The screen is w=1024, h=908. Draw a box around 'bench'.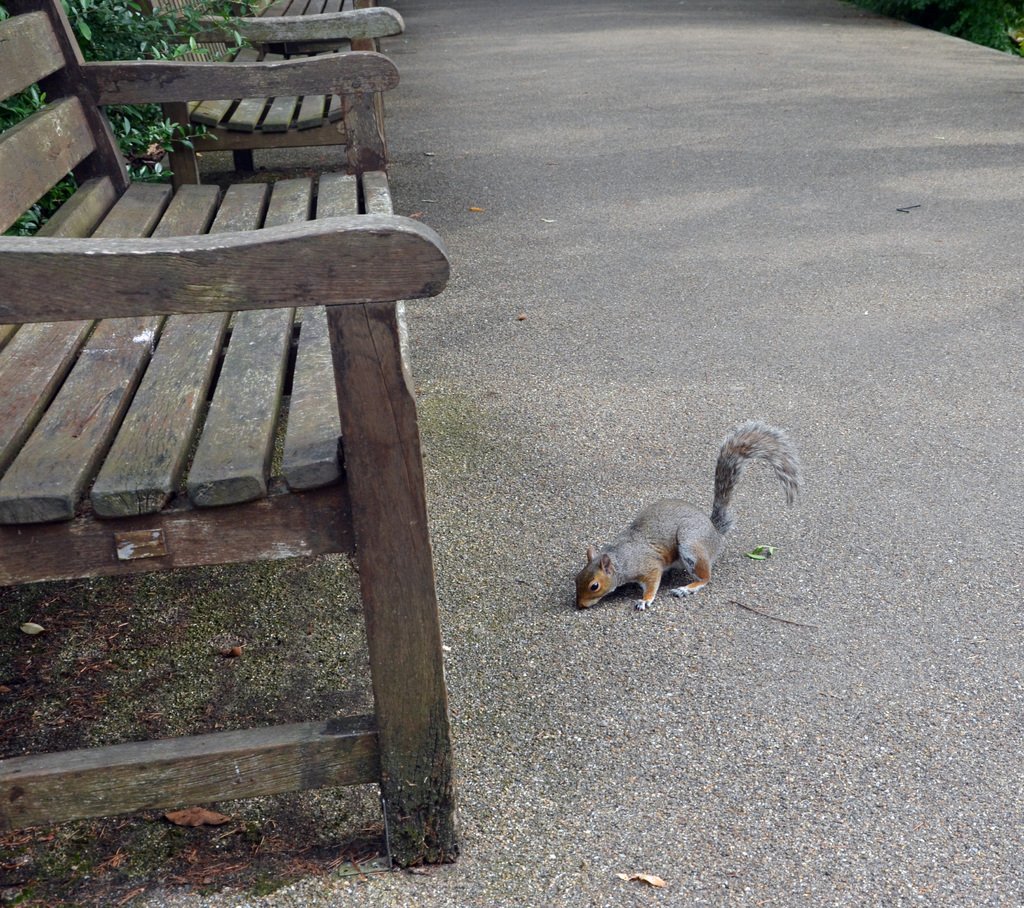
<region>135, 0, 403, 189</region>.
